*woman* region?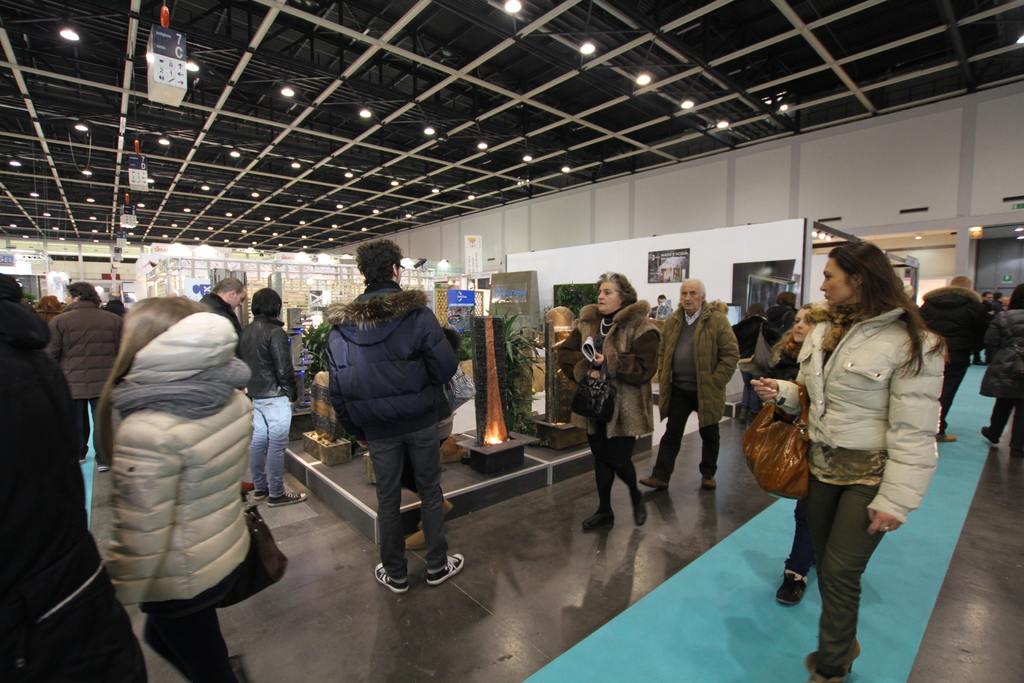
744, 299, 827, 612
